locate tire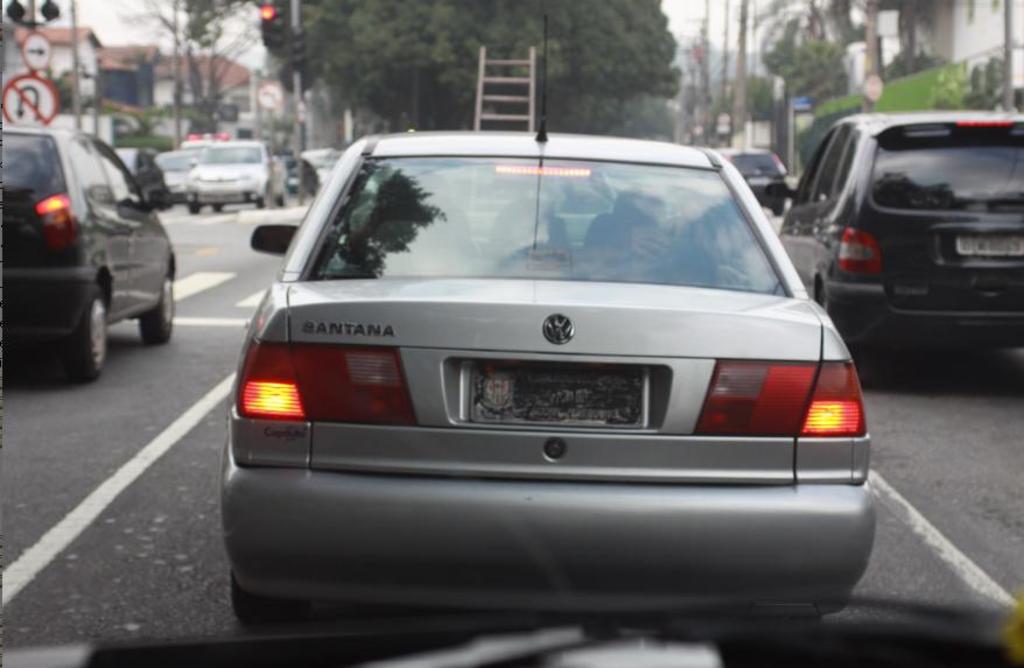
bbox=[279, 187, 286, 209]
